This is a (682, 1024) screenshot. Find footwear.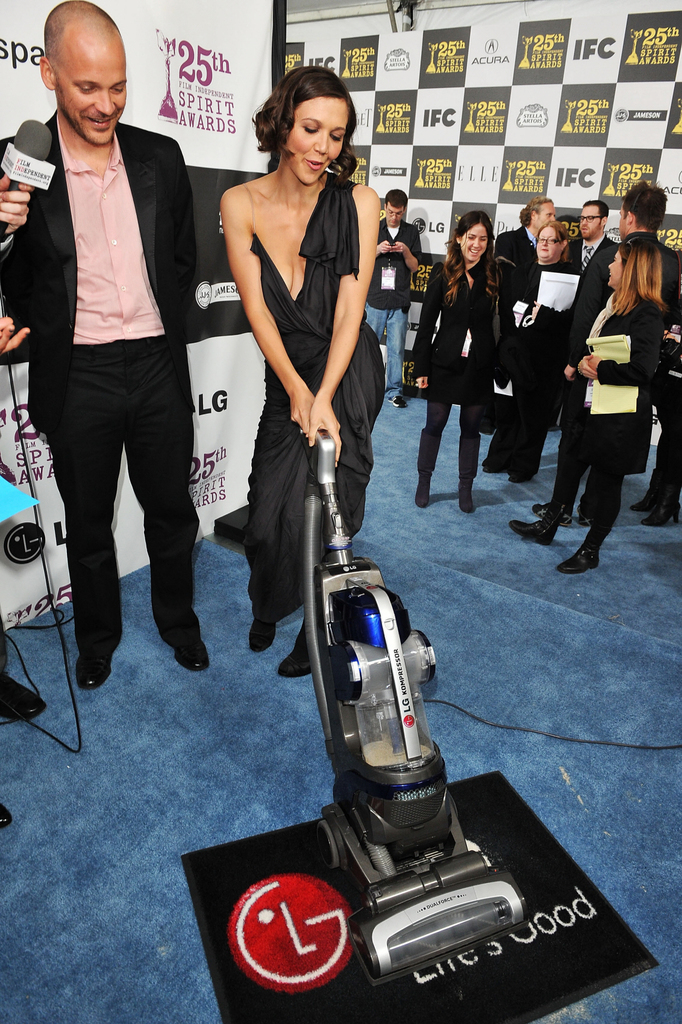
Bounding box: 275,638,318,675.
